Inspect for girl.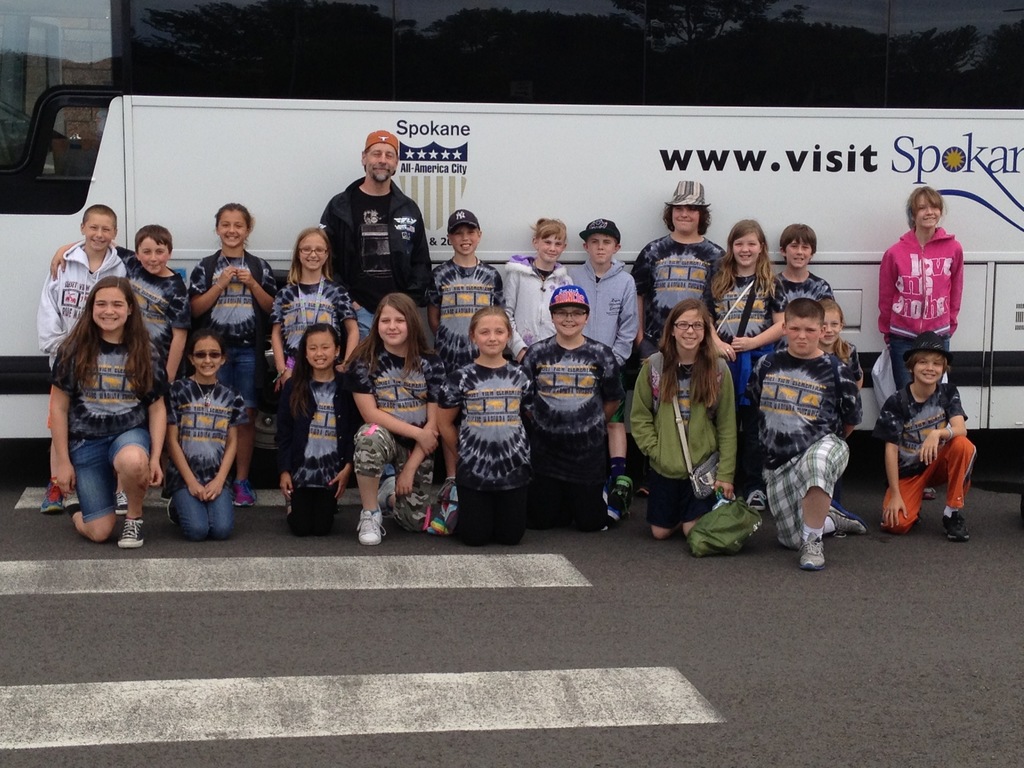
Inspection: [698, 217, 767, 418].
